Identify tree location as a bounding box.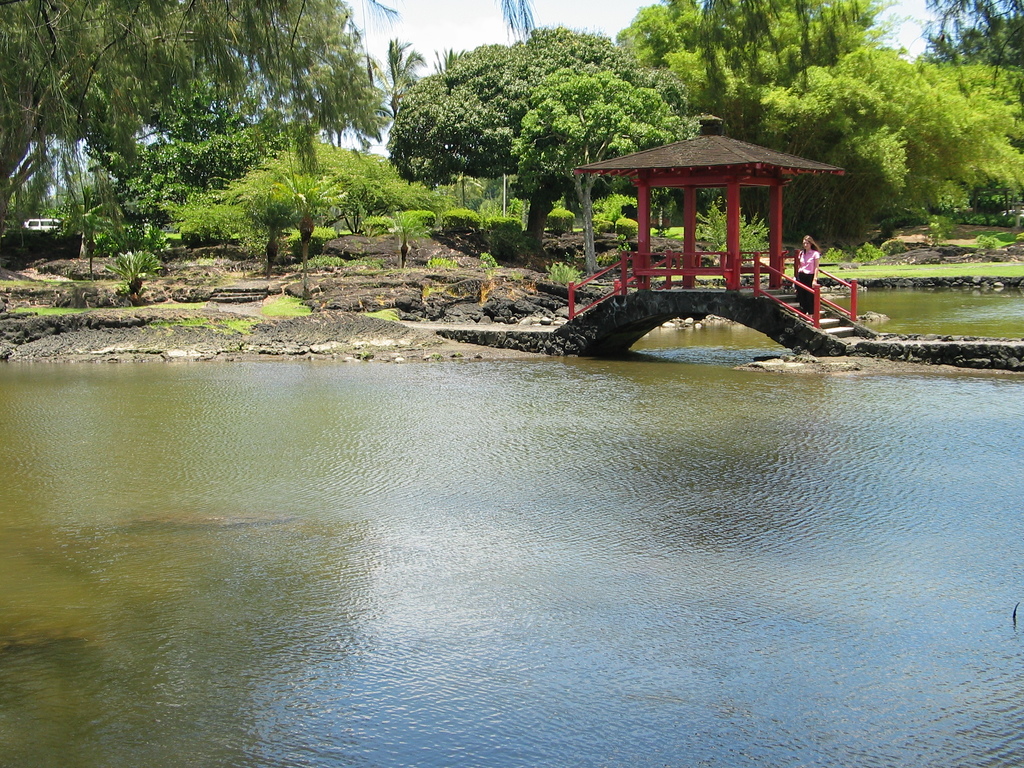
[149,122,459,244].
